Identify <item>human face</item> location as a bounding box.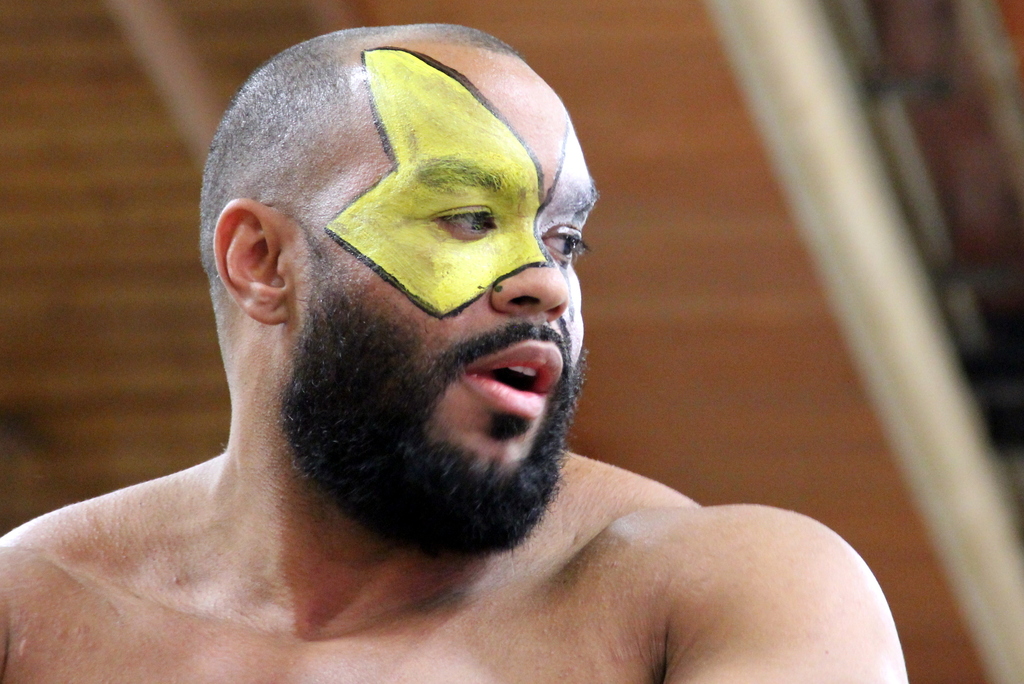
293, 51, 597, 478.
